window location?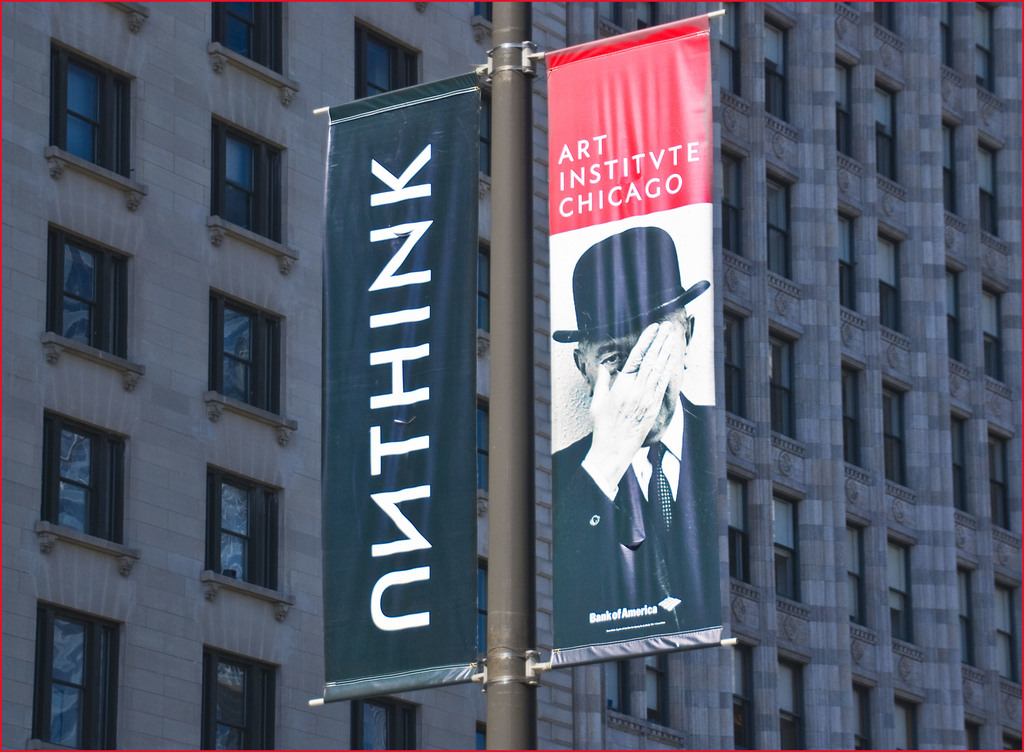
<box>728,470,750,585</box>
